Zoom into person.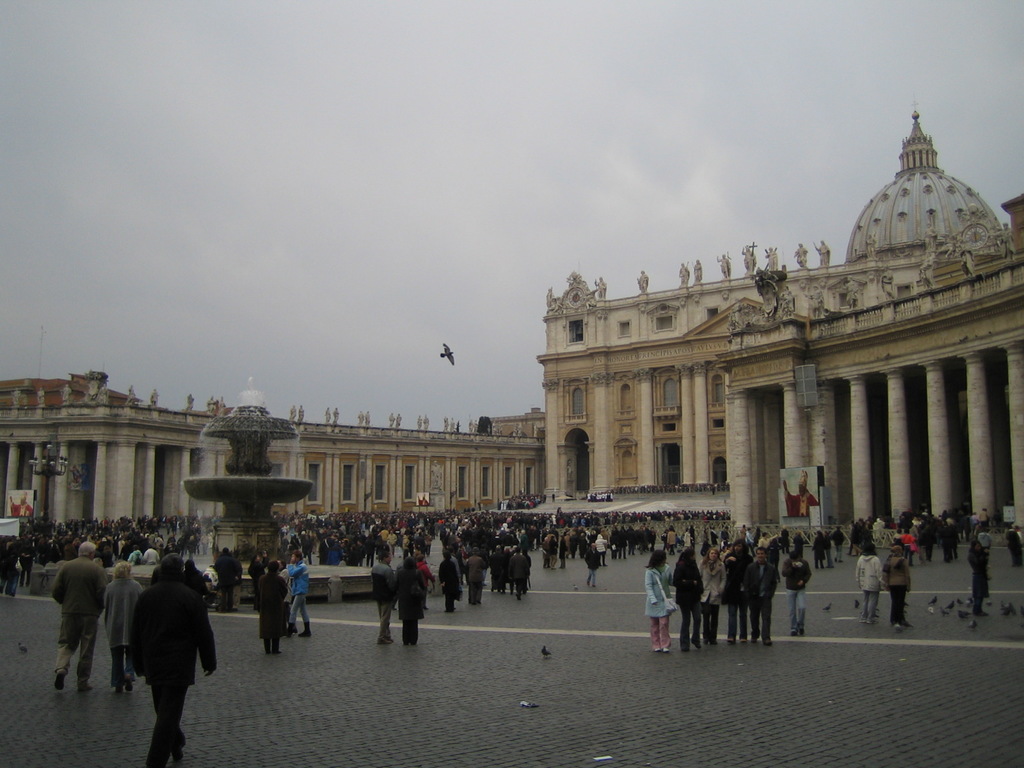
Zoom target: [495, 421, 507, 436].
